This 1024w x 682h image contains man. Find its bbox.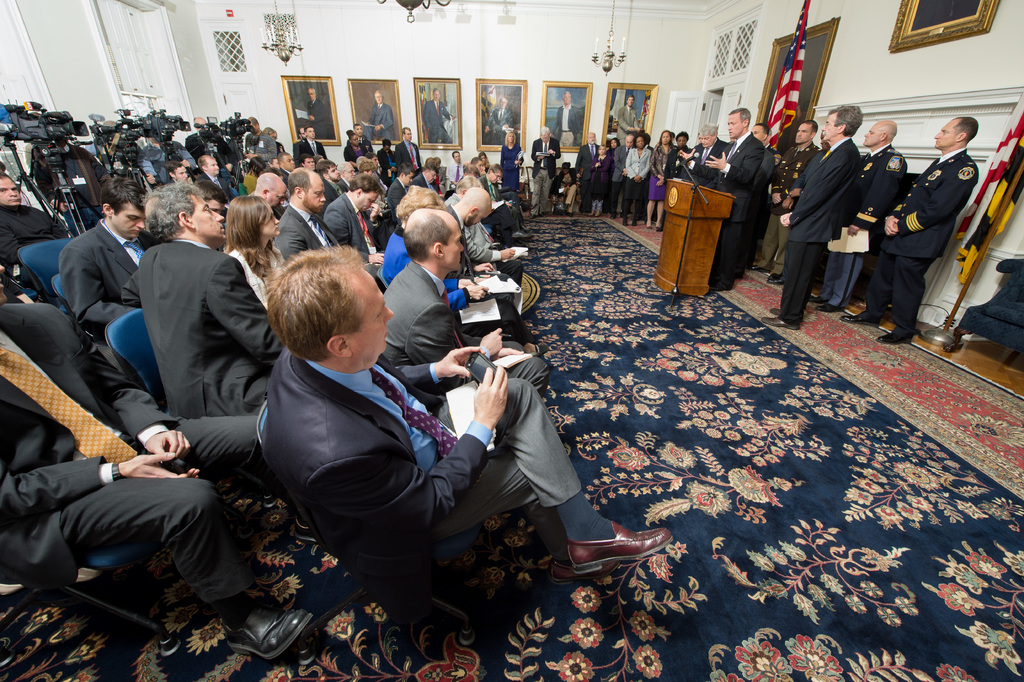
(277, 152, 295, 186).
